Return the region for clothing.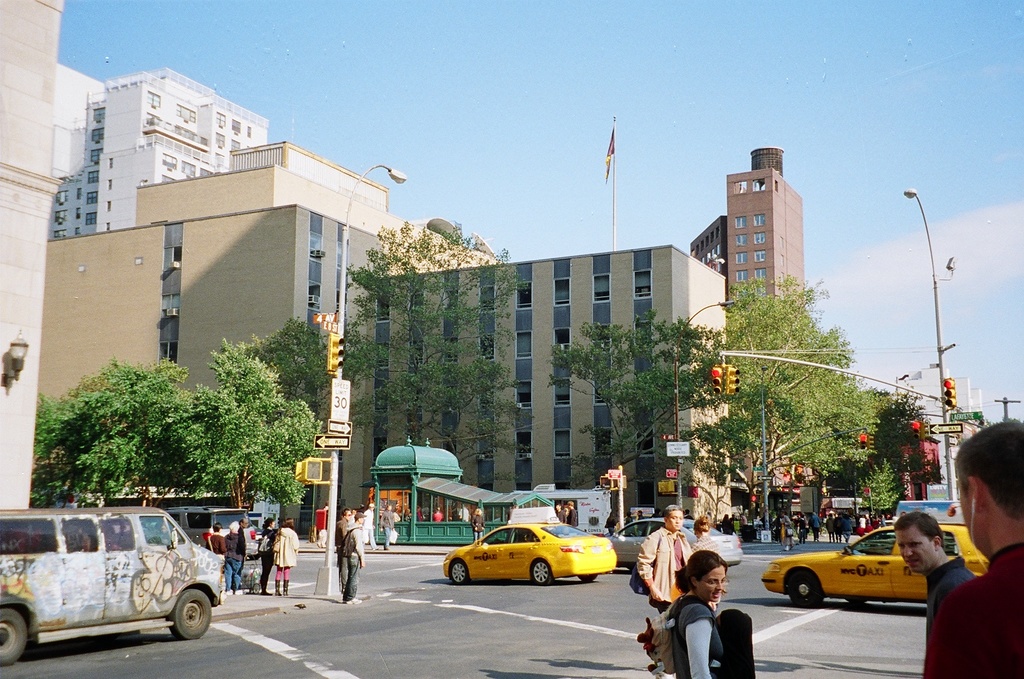
pyautogui.locateOnScreen(857, 517, 865, 534).
